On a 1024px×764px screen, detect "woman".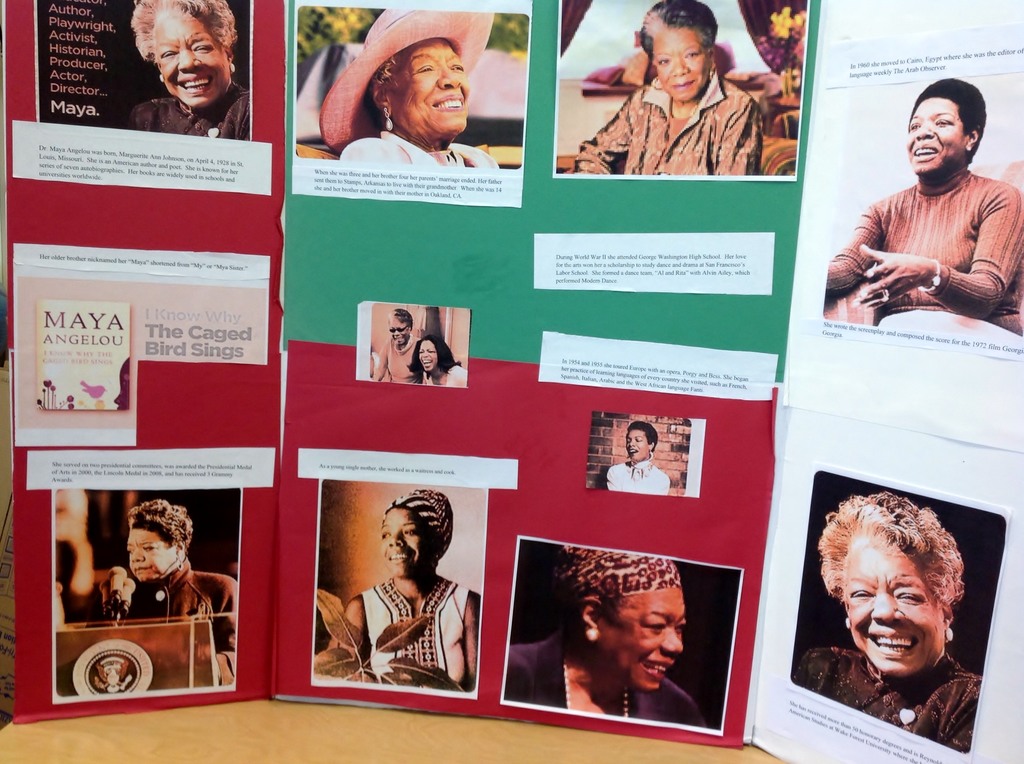
(316,6,500,164).
